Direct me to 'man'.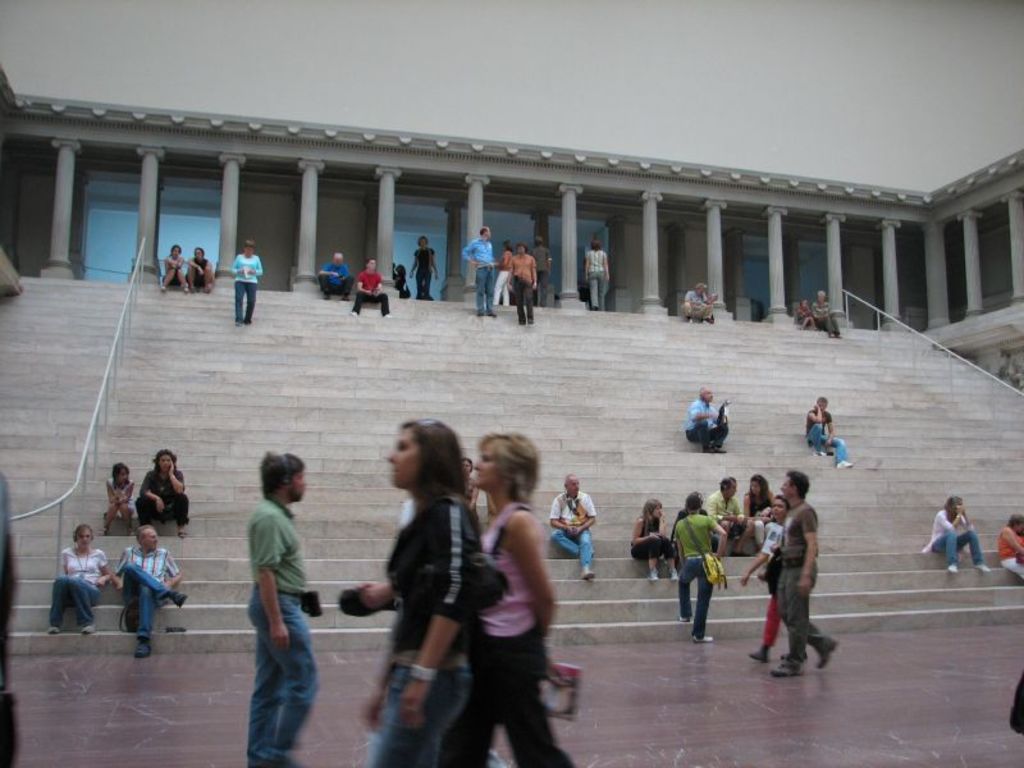
Direction: bbox(704, 474, 755, 559).
